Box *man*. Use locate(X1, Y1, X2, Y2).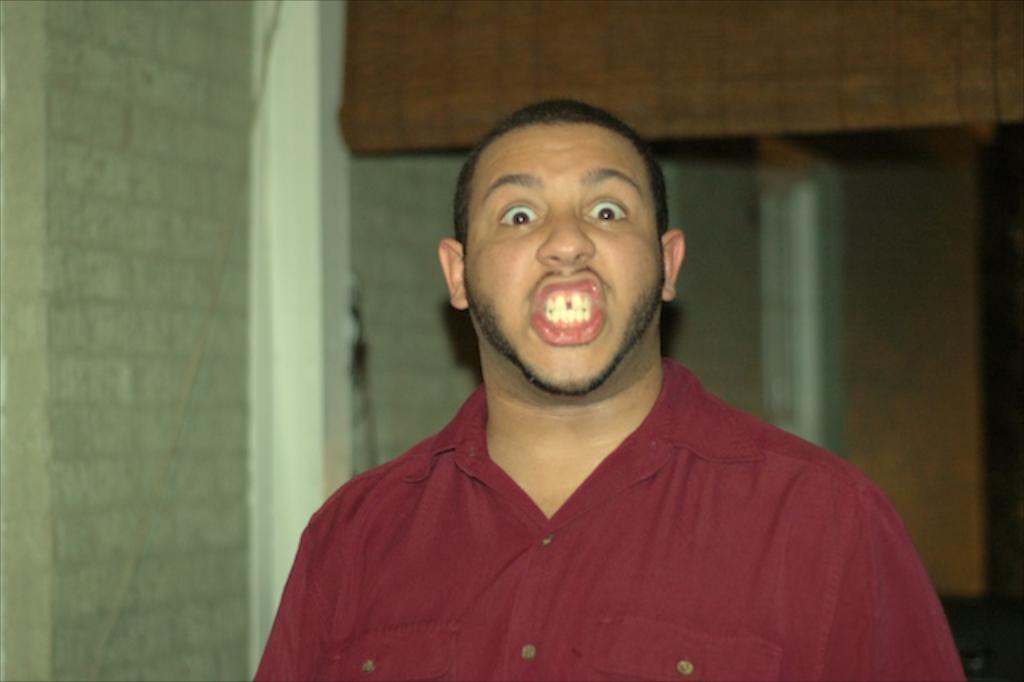
locate(256, 94, 968, 680).
